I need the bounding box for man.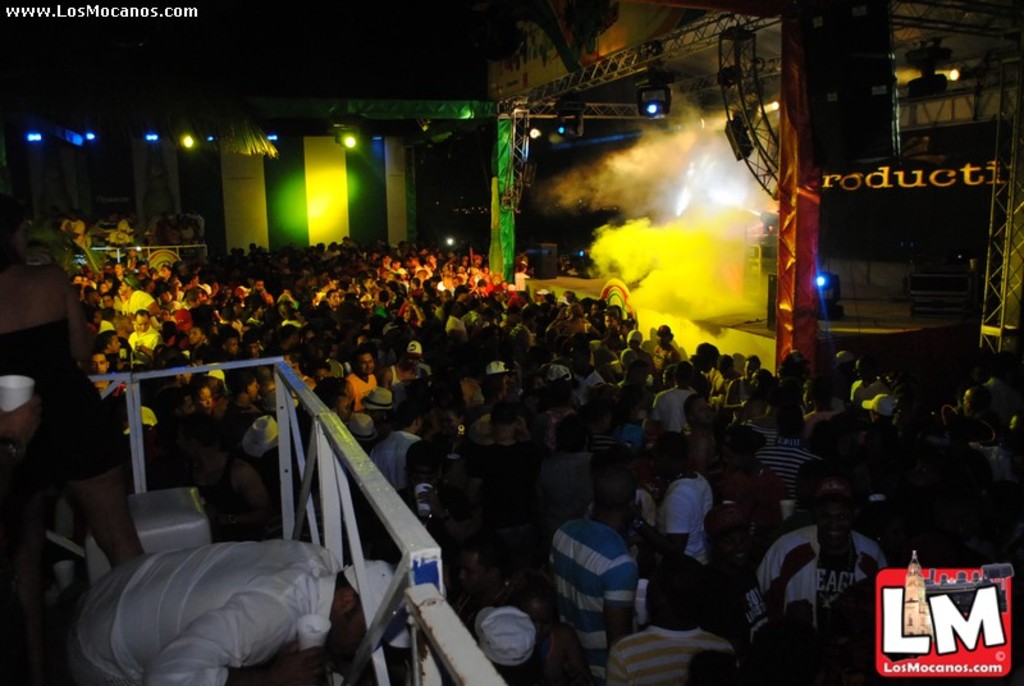
Here it is: <box>760,479,887,657</box>.
